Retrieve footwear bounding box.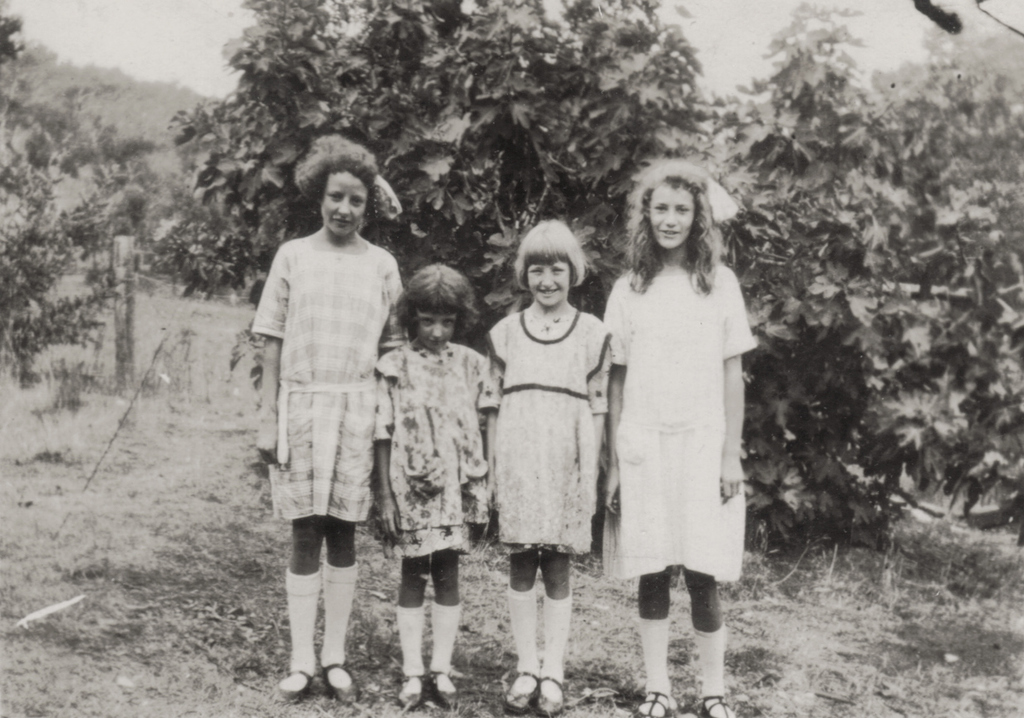
Bounding box: (629, 695, 672, 717).
